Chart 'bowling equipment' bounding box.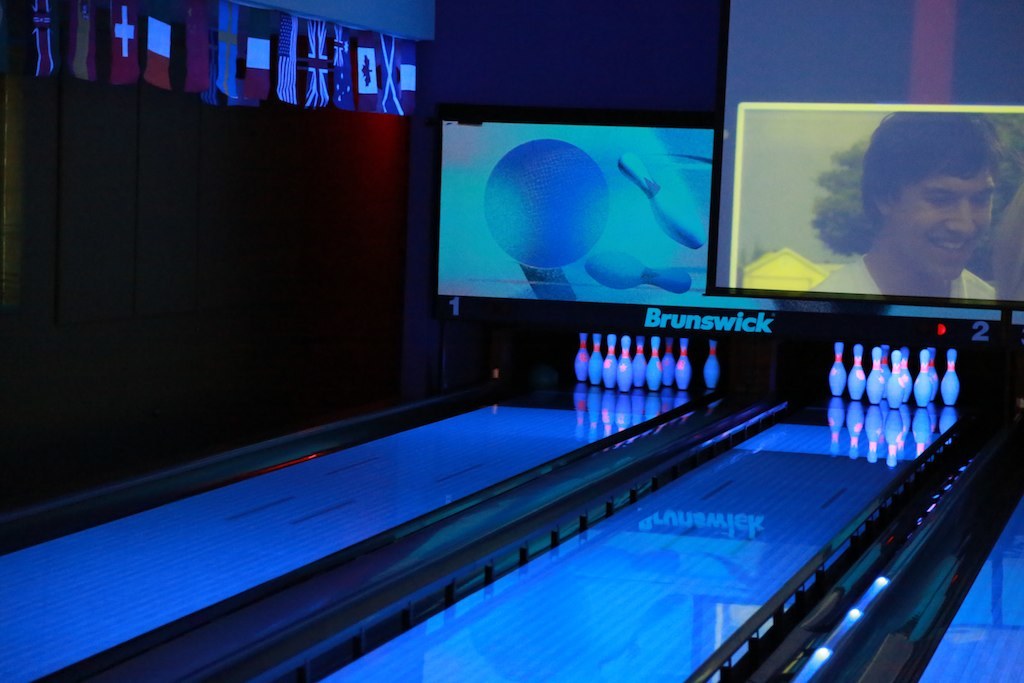
Charted: rect(618, 151, 707, 253).
